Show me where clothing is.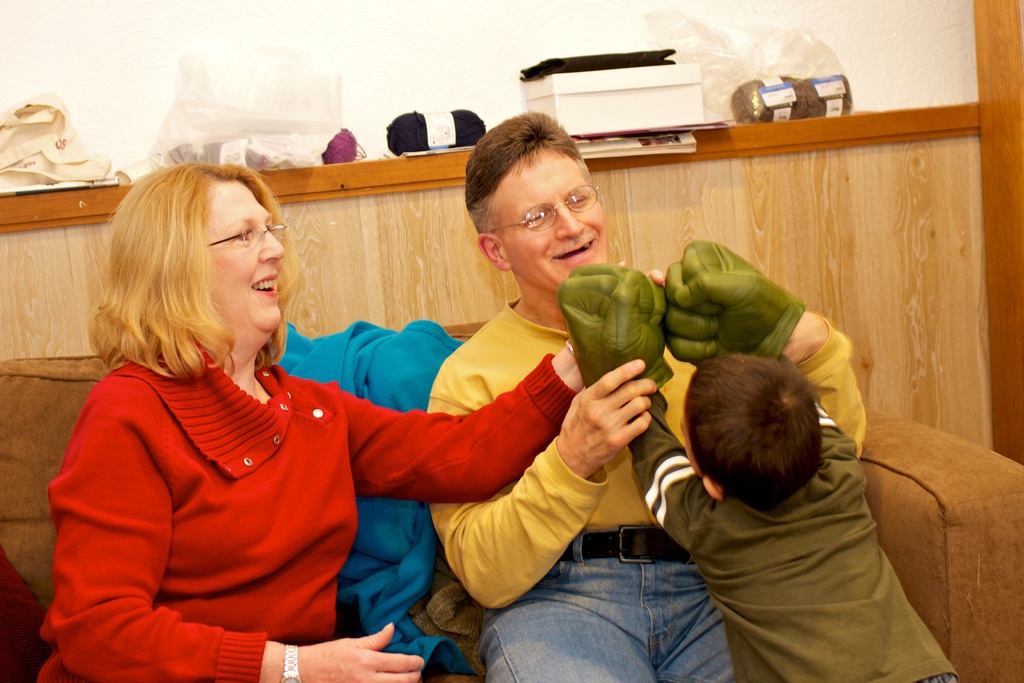
clothing is at 624,352,957,682.
